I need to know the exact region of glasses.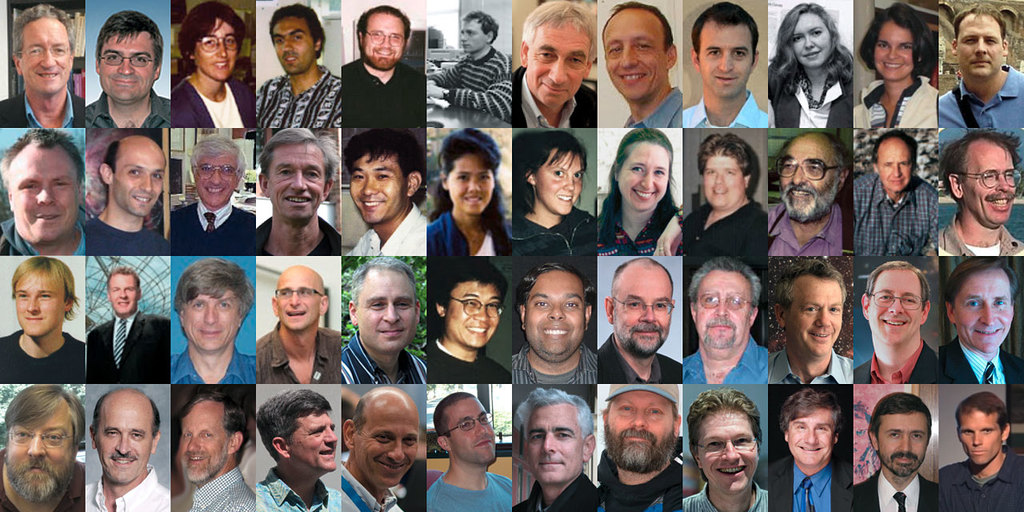
Region: <region>439, 413, 496, 434</region>.
